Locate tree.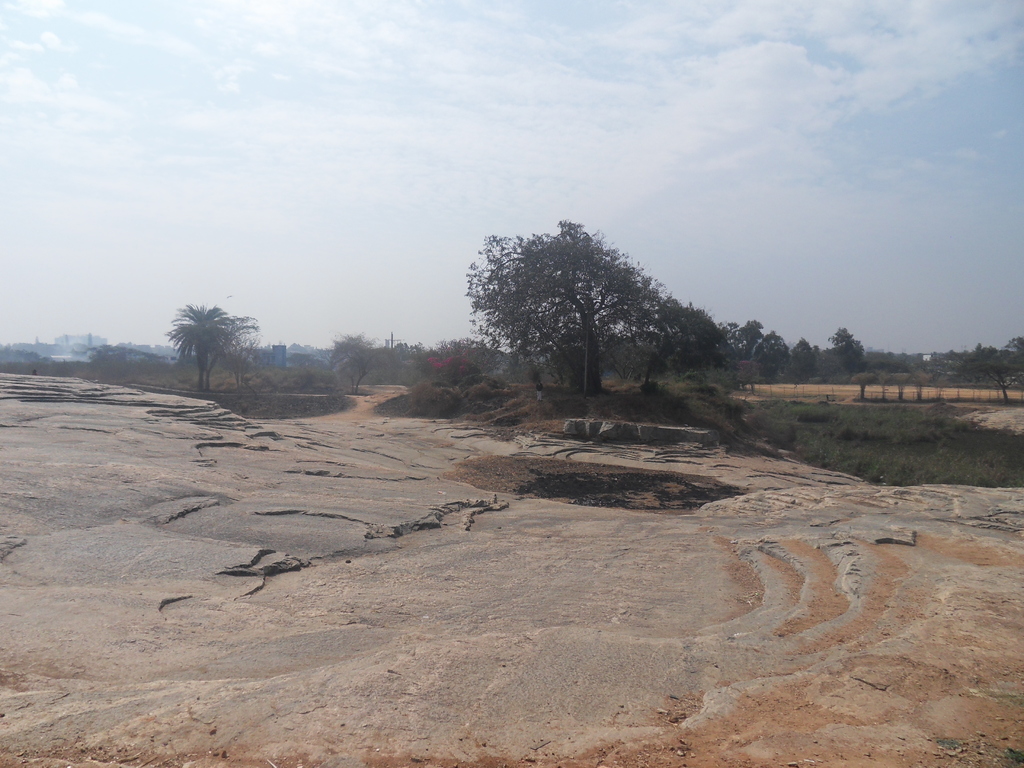
Bounding box: pyautogui.locateOnScreen(467, 205, 692, 397).
